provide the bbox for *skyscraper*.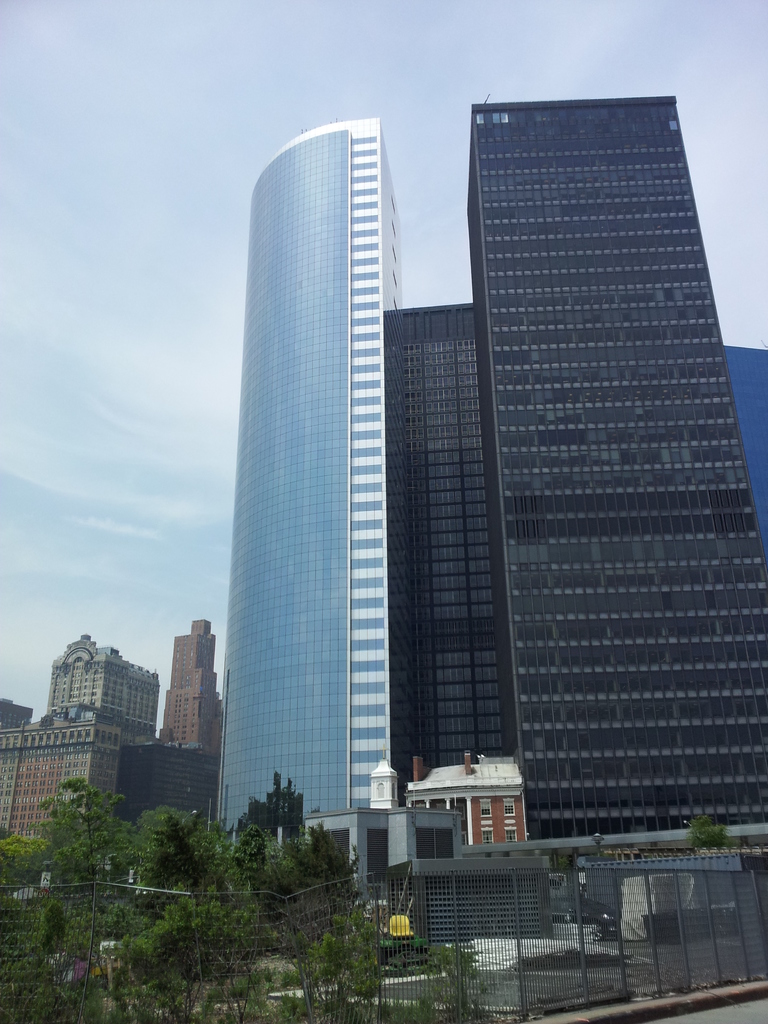
left=368, top=302, right=531, bottom=796.
